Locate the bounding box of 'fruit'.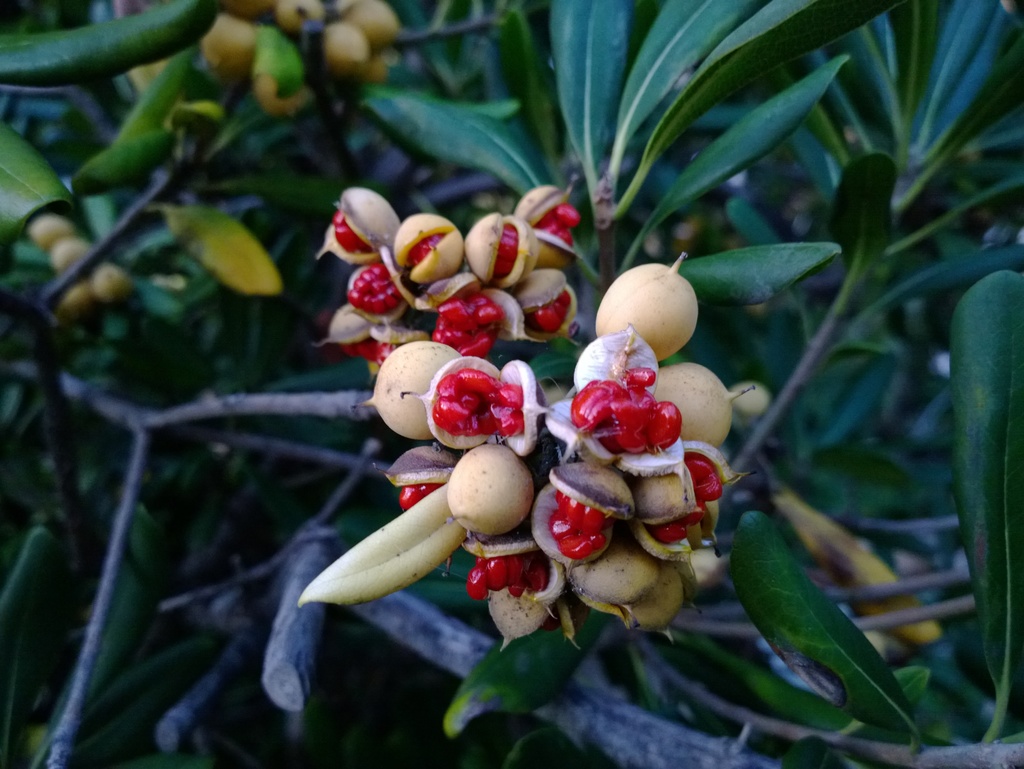
Bounding box: (607,261,704,352).
